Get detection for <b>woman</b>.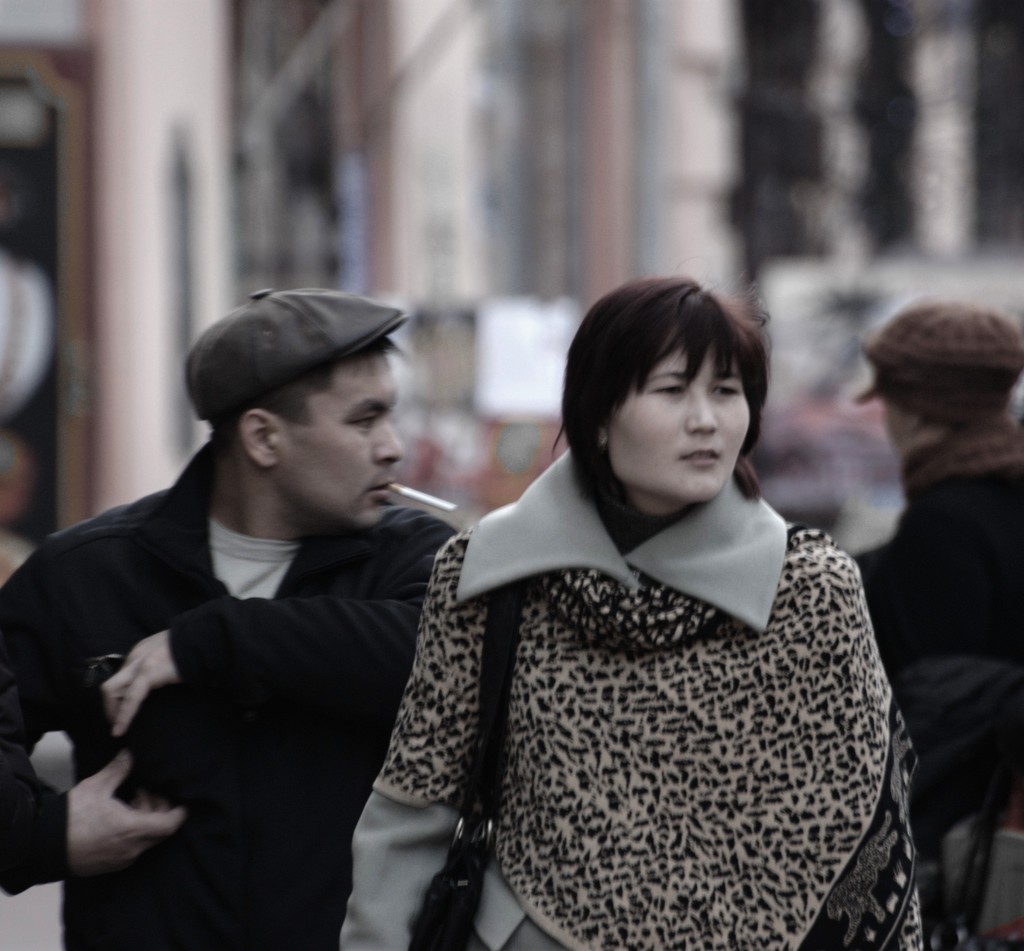
Detection: l=342, t=270, r=938, b=950.
